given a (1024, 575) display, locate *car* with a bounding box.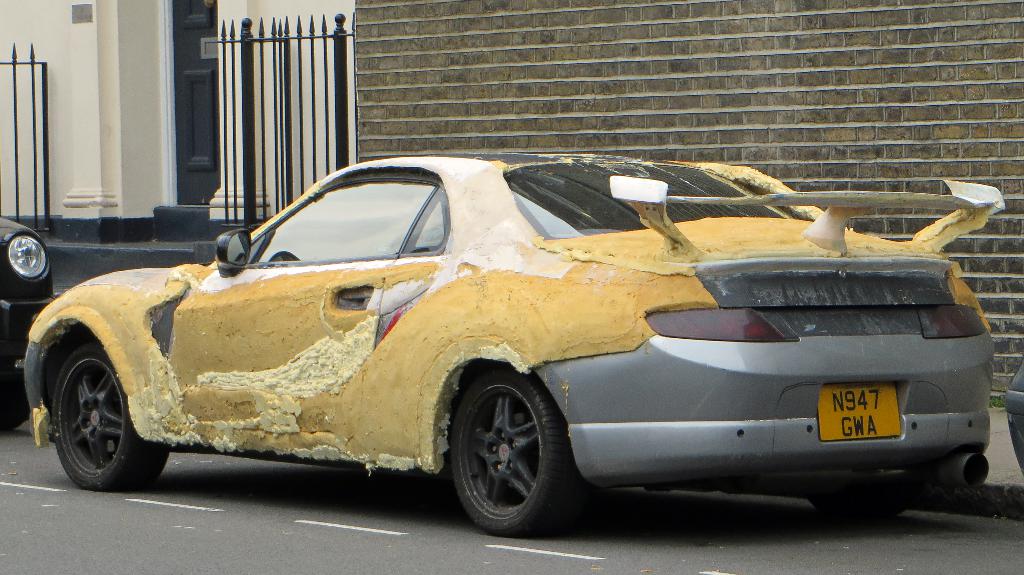
Located: box=[1, 216, 58, 436].
